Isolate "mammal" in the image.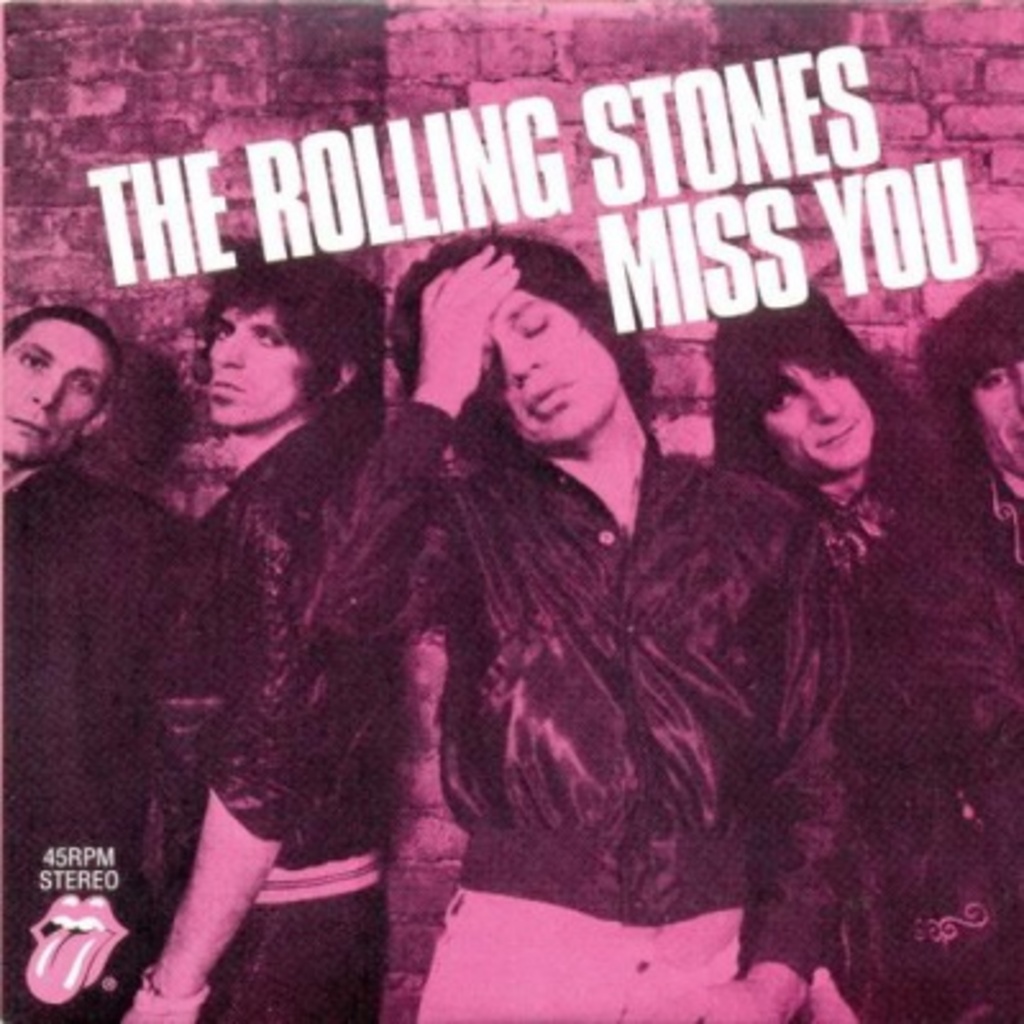
Isolated region: [left=0, top=305, right=182, bottom=1021].
